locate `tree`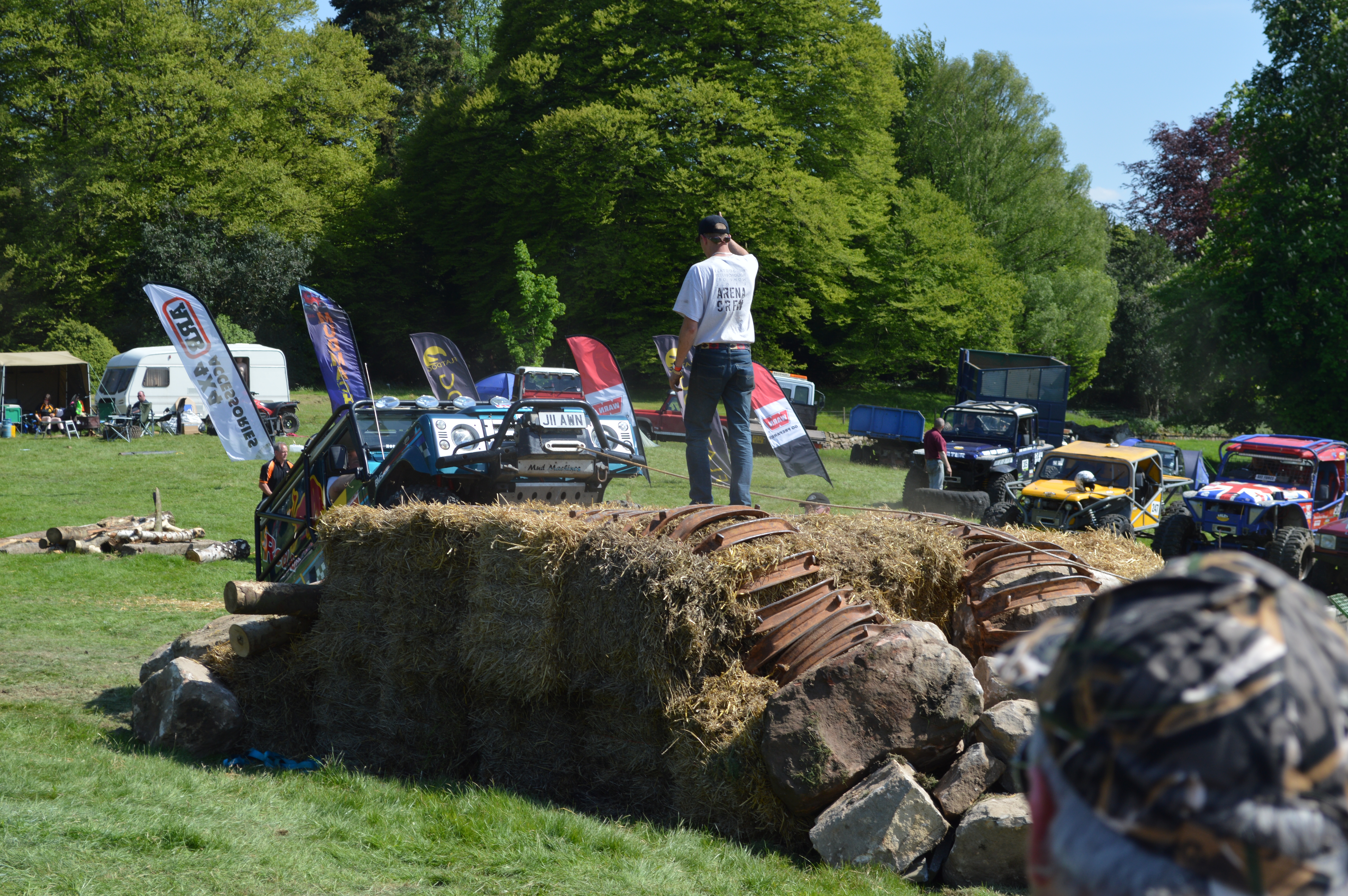
box(0, 0, 92, 79)
